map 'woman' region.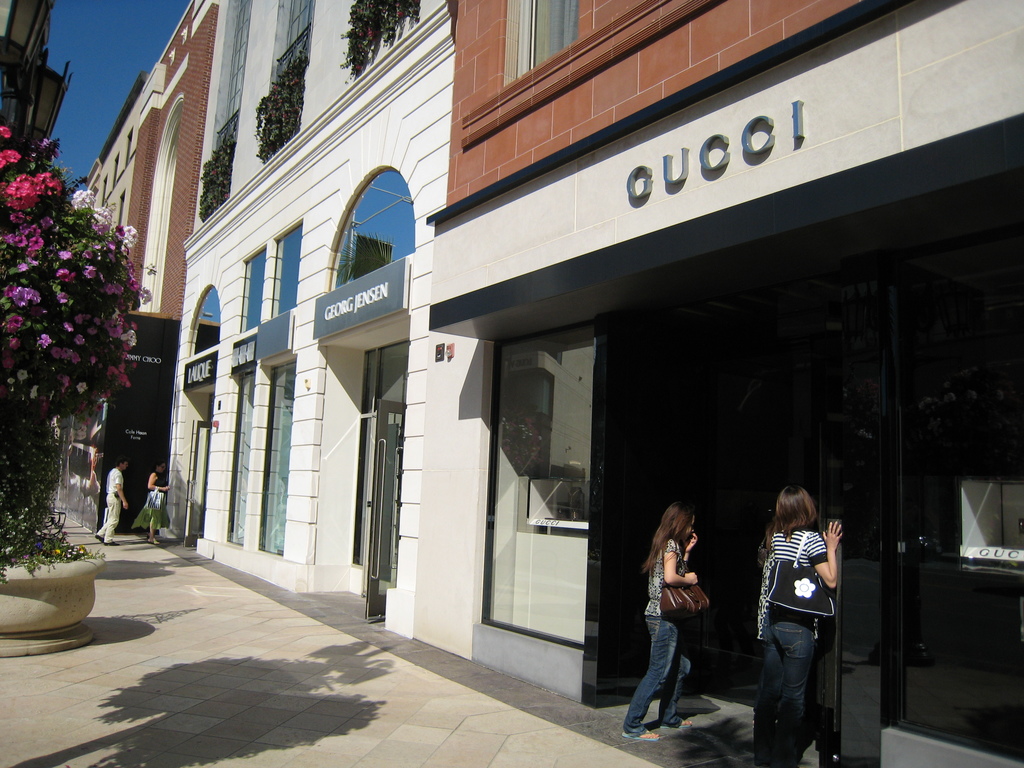
Mapped to detection(132, 463, 174, 547).
